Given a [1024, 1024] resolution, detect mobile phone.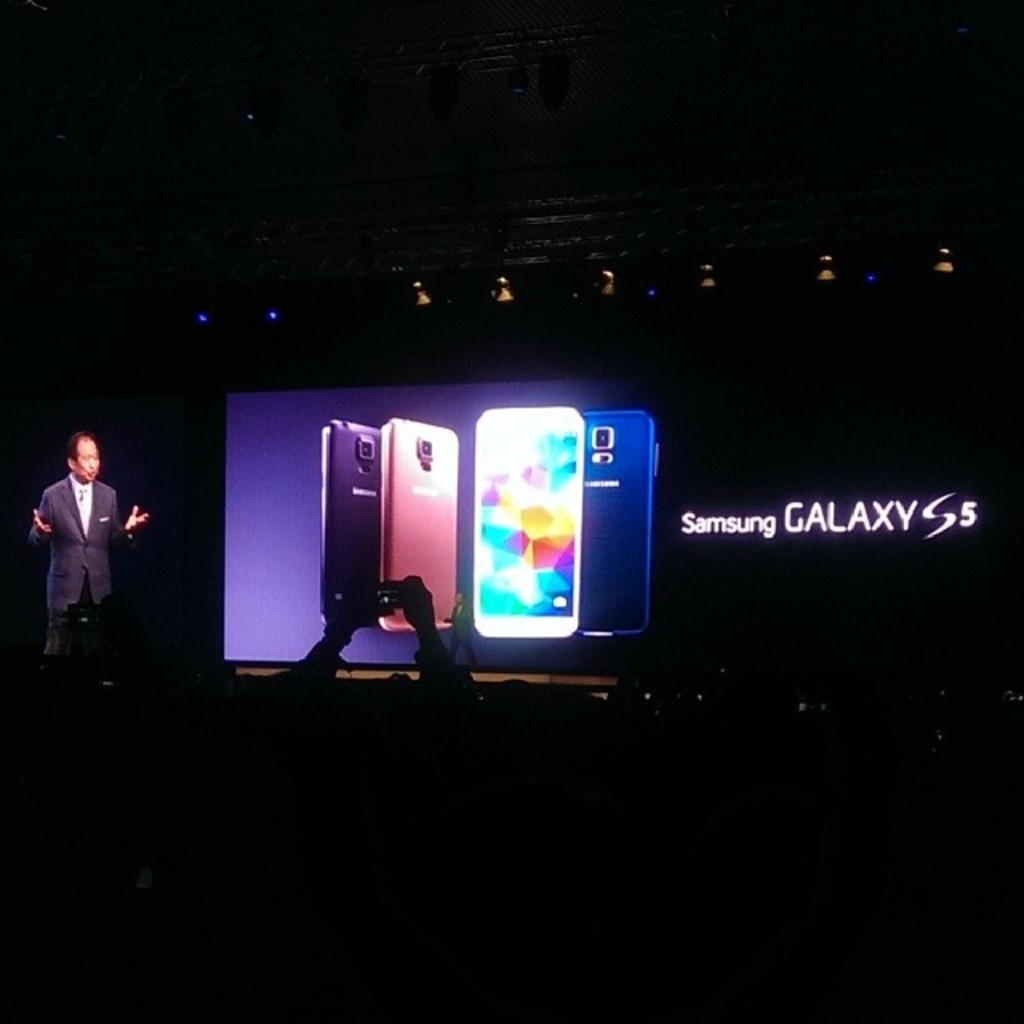
box(317, 418, 386, 627).
